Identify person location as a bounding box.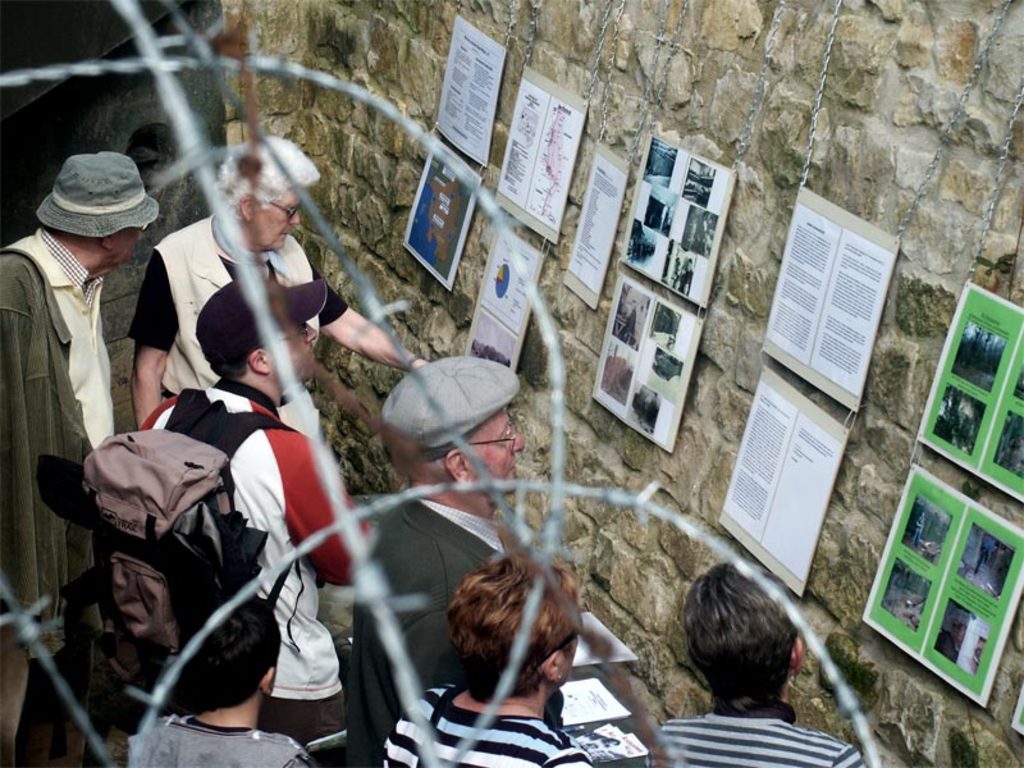
pyautogui.locateOnScreen(123, 133, 426, 429).
